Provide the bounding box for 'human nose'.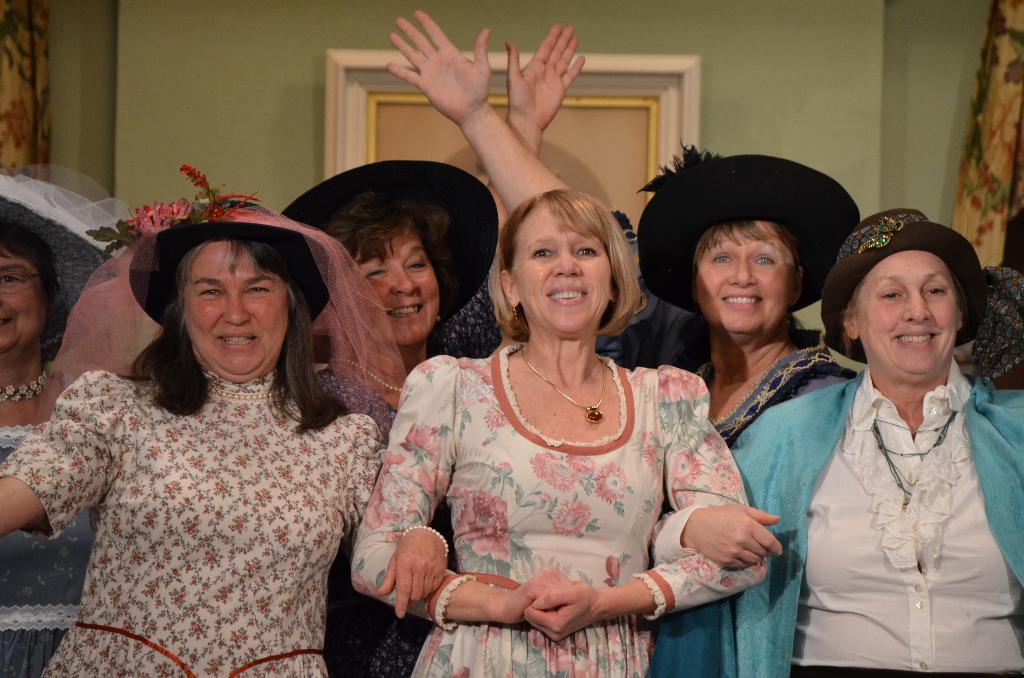
region(726, 260, 754, 287).
